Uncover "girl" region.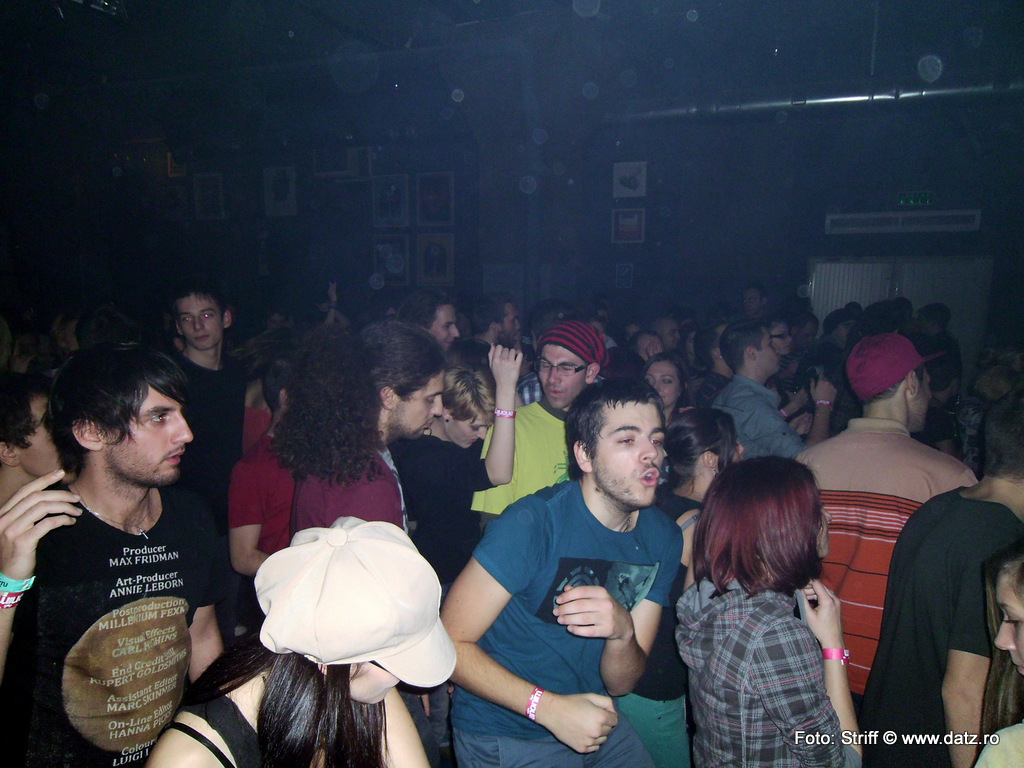
Uncovered: select_region(637, 351, 692, 436).
